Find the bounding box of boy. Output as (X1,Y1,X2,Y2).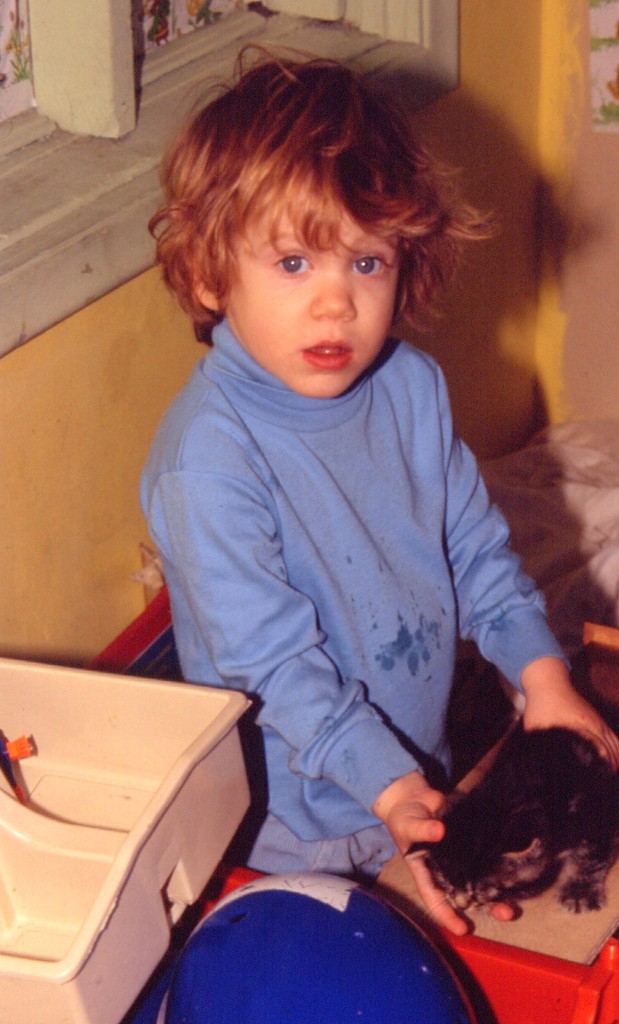
(134,42,618,941).
